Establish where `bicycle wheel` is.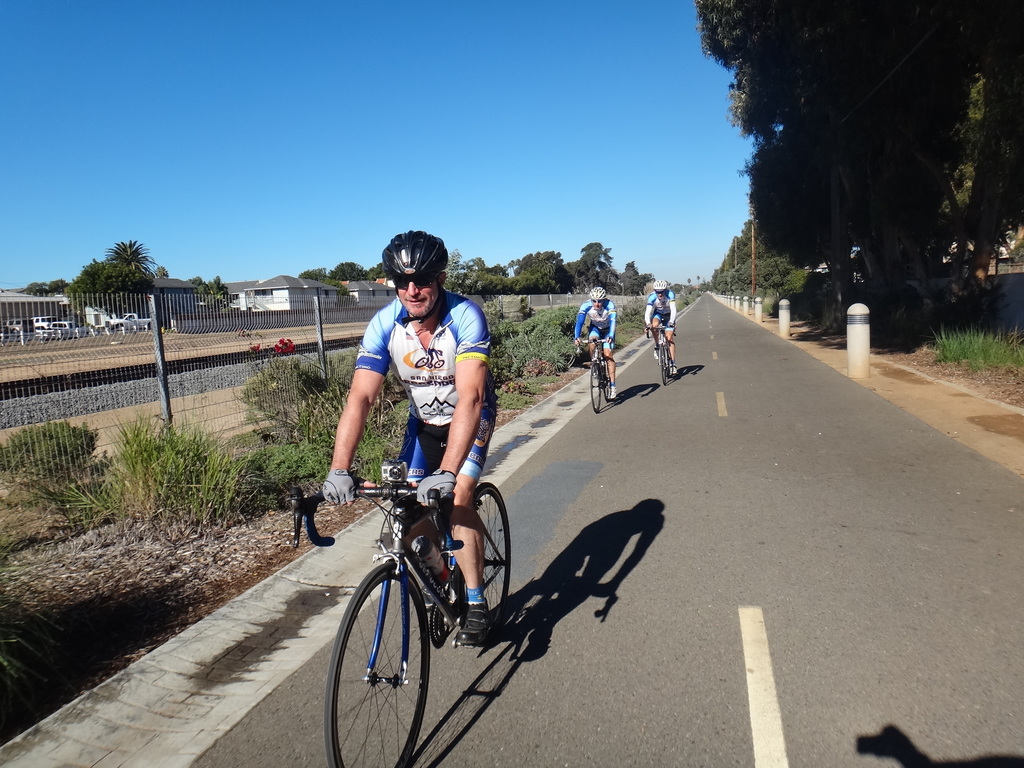
Established at [left=602, top=361, right=608, bottom=399].
